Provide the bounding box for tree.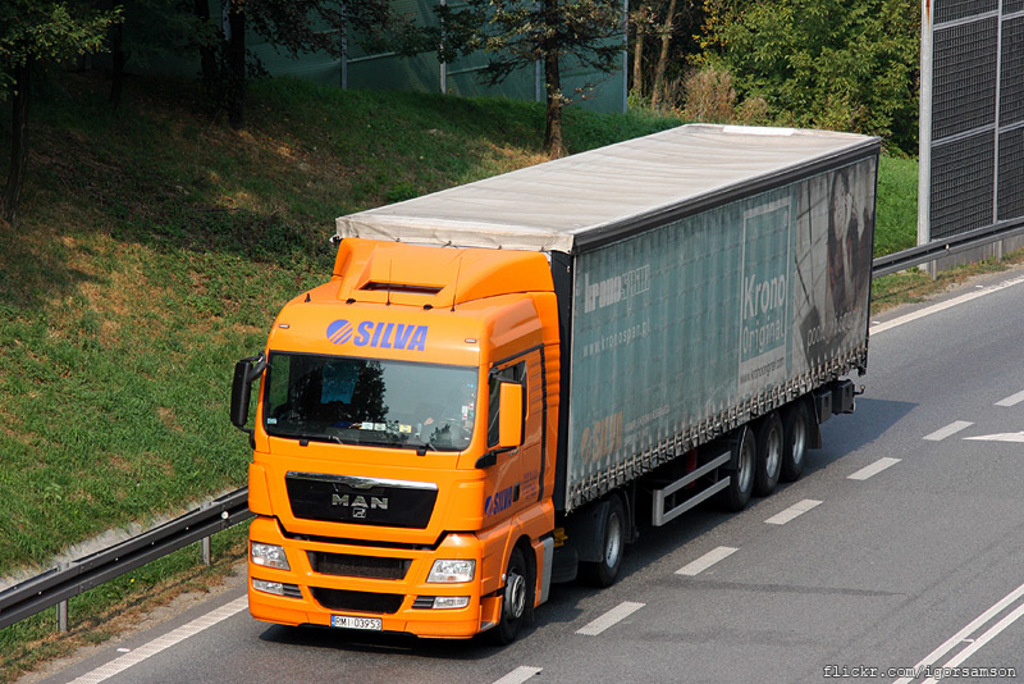
(0, 0, 425, 131).
